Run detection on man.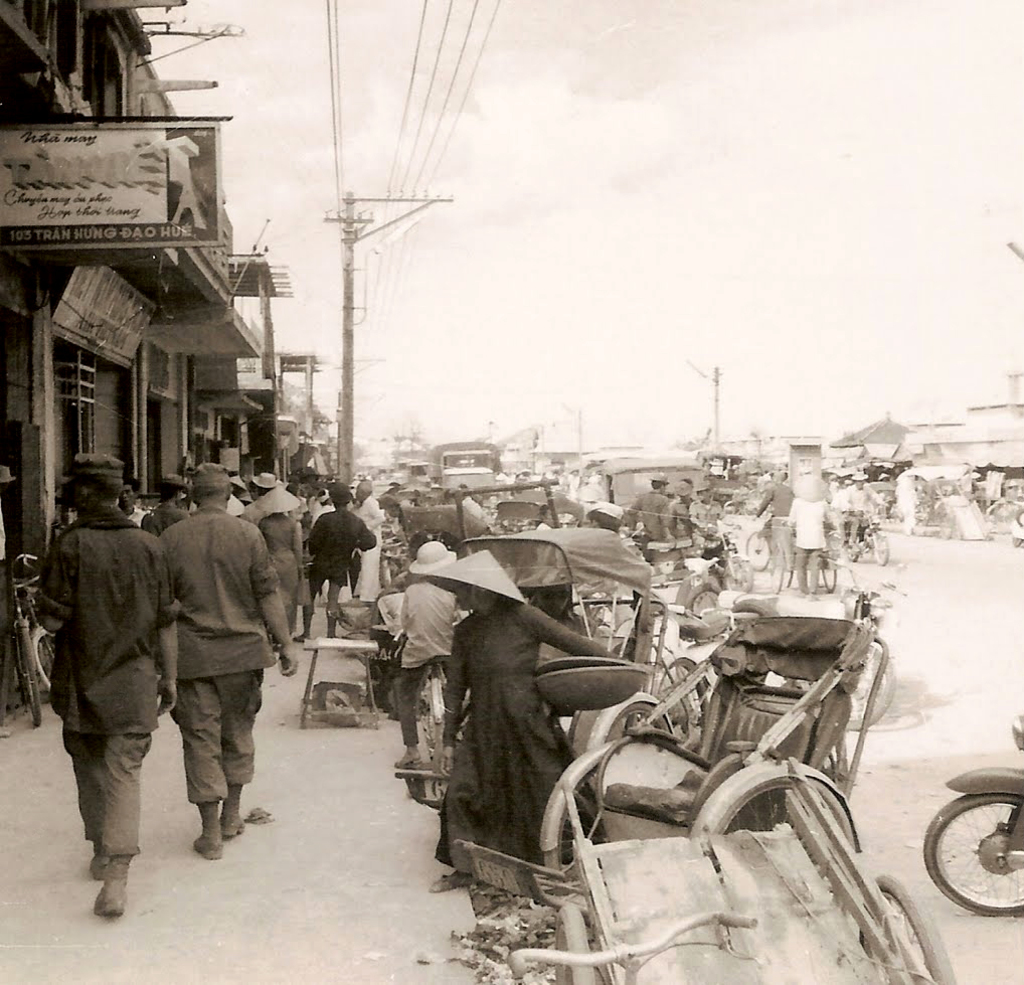
Result: (392, 542, 463, 766).
